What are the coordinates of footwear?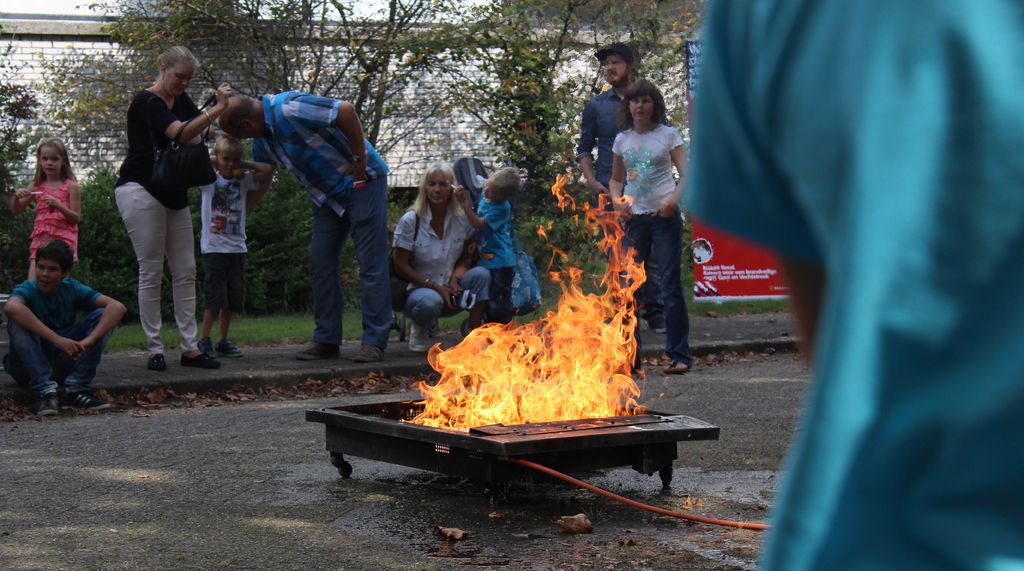
locate(174, 351, 219, 370).
